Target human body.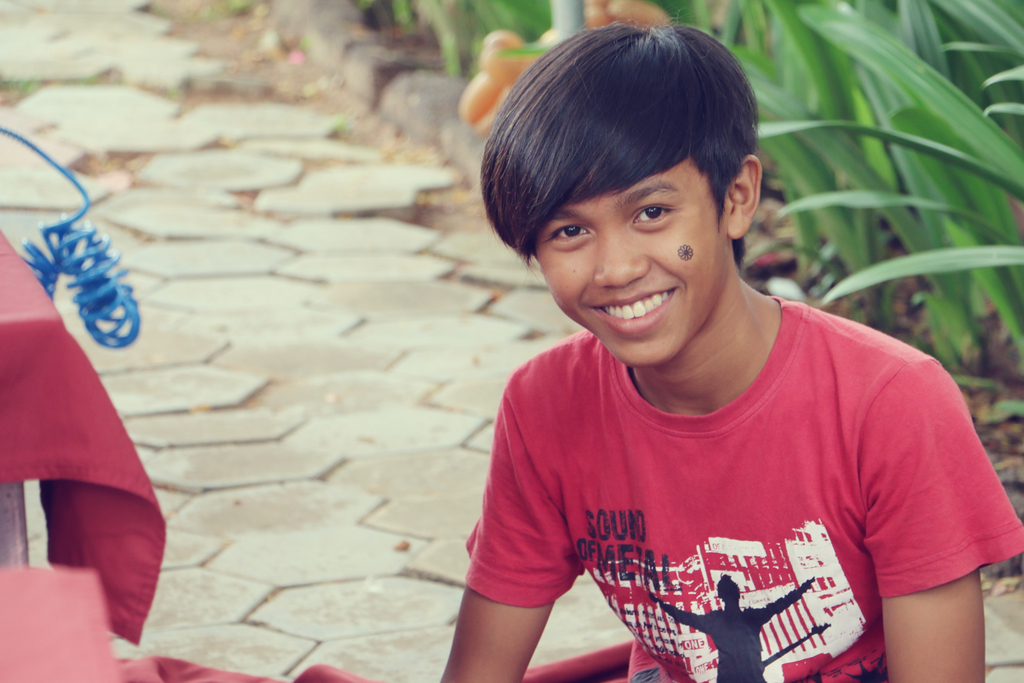
Target region: 648:577:814:682.
